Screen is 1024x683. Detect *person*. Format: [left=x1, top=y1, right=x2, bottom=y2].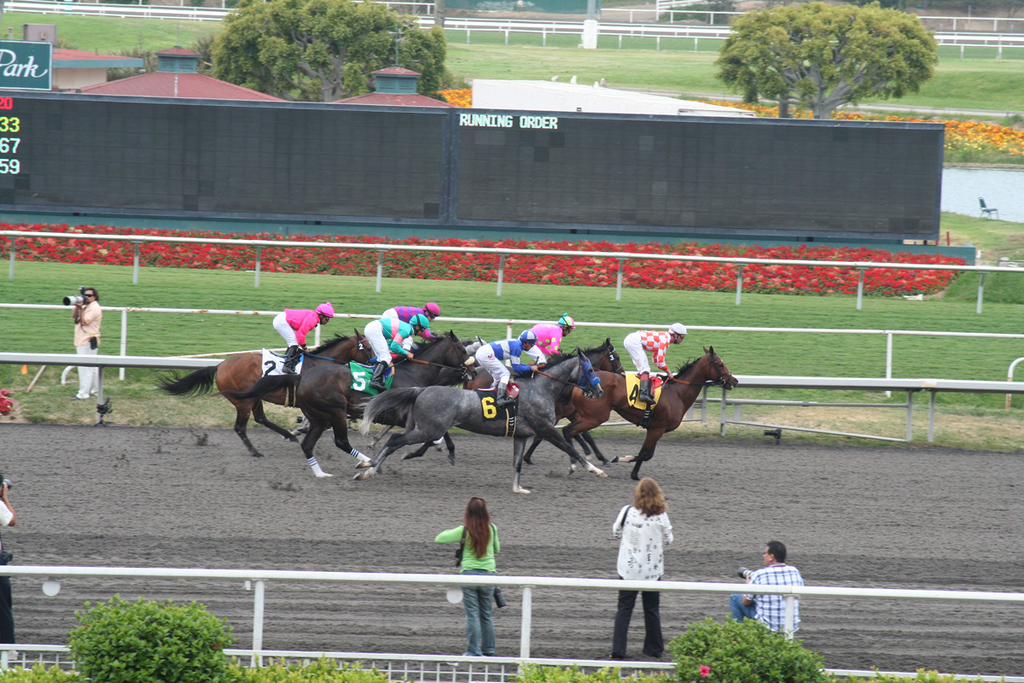
[left=270, top=294, right=336, bottom=383].
